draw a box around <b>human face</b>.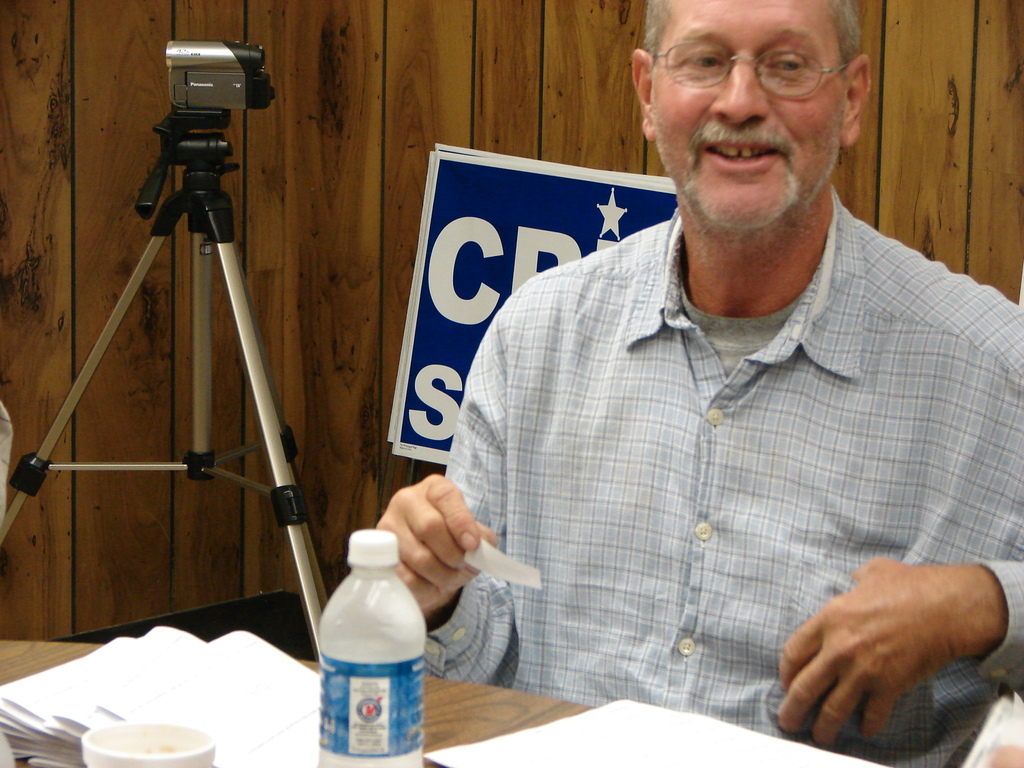
[646, 0, 846, 227].
